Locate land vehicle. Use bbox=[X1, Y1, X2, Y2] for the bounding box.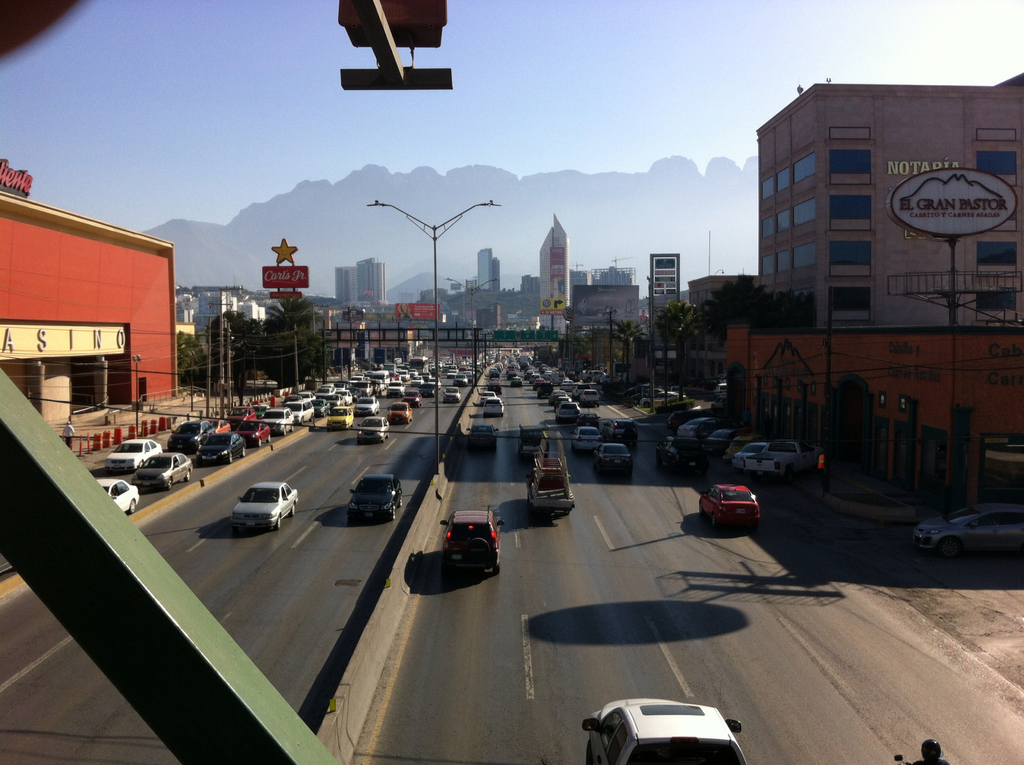
bbox=[232, 479, 300, 532].
